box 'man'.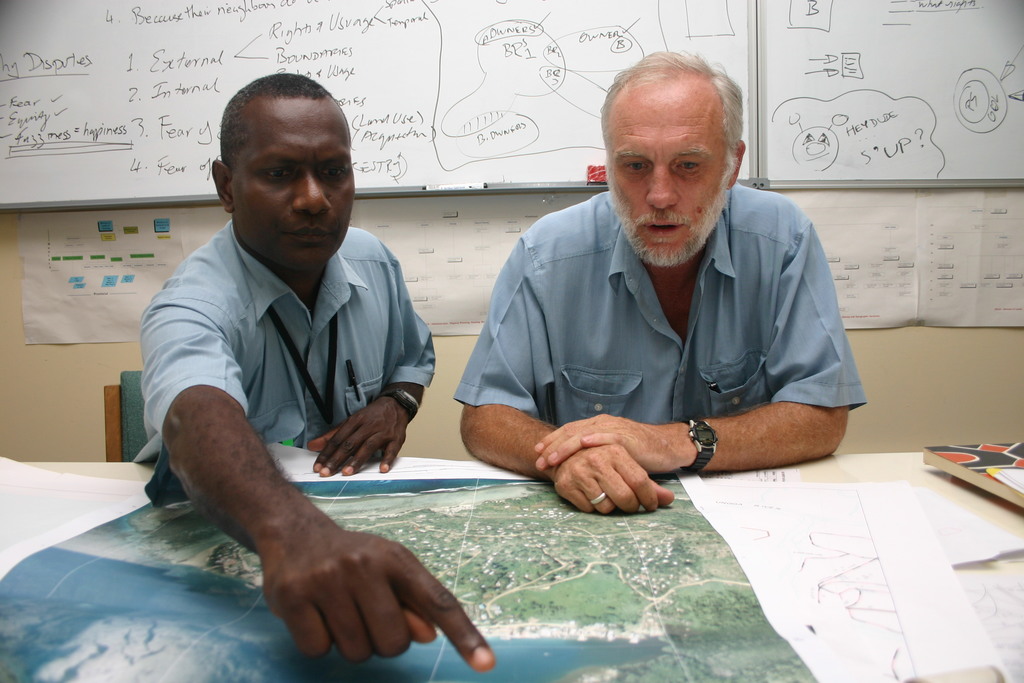
Rect(445, 65, 872, 525).
